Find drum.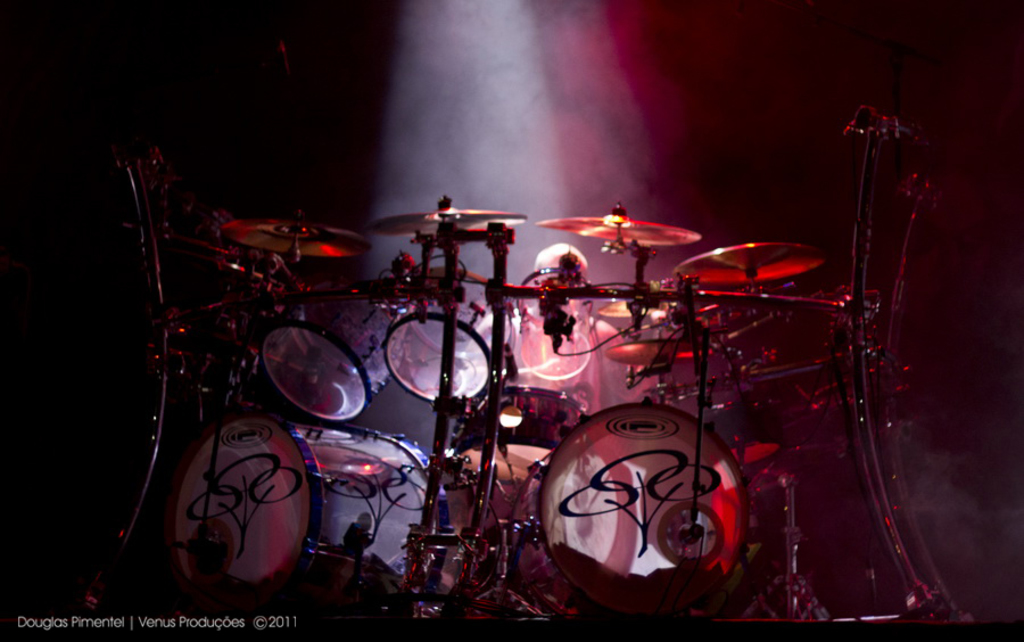
171,427,451,595.
